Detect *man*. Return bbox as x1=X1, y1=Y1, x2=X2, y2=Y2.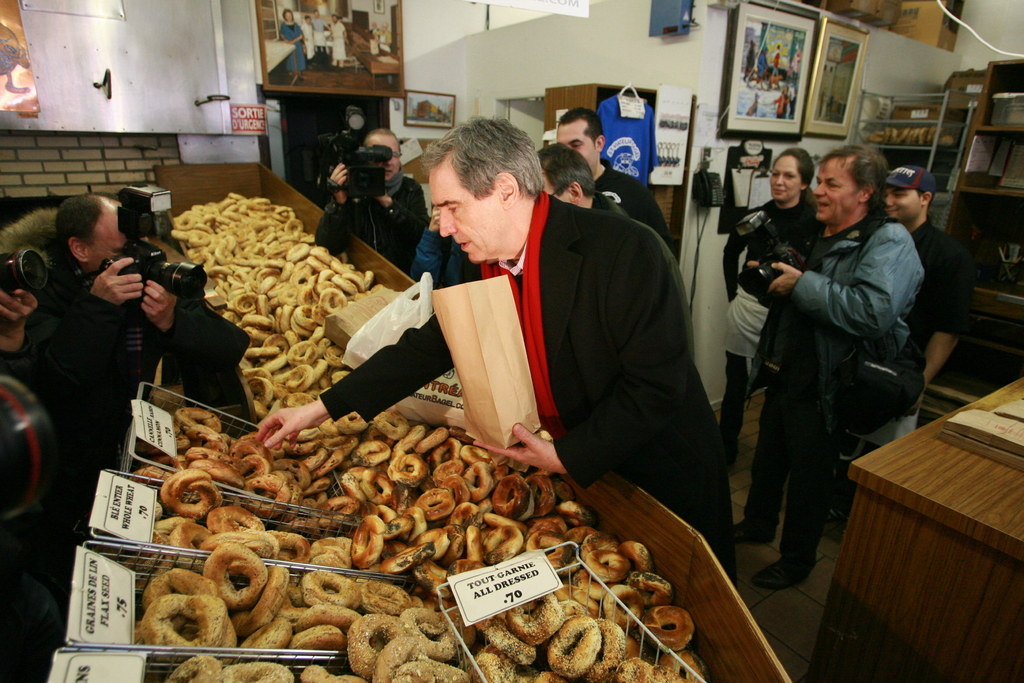
x1=548, y1=103, x2=675, y2=252.
